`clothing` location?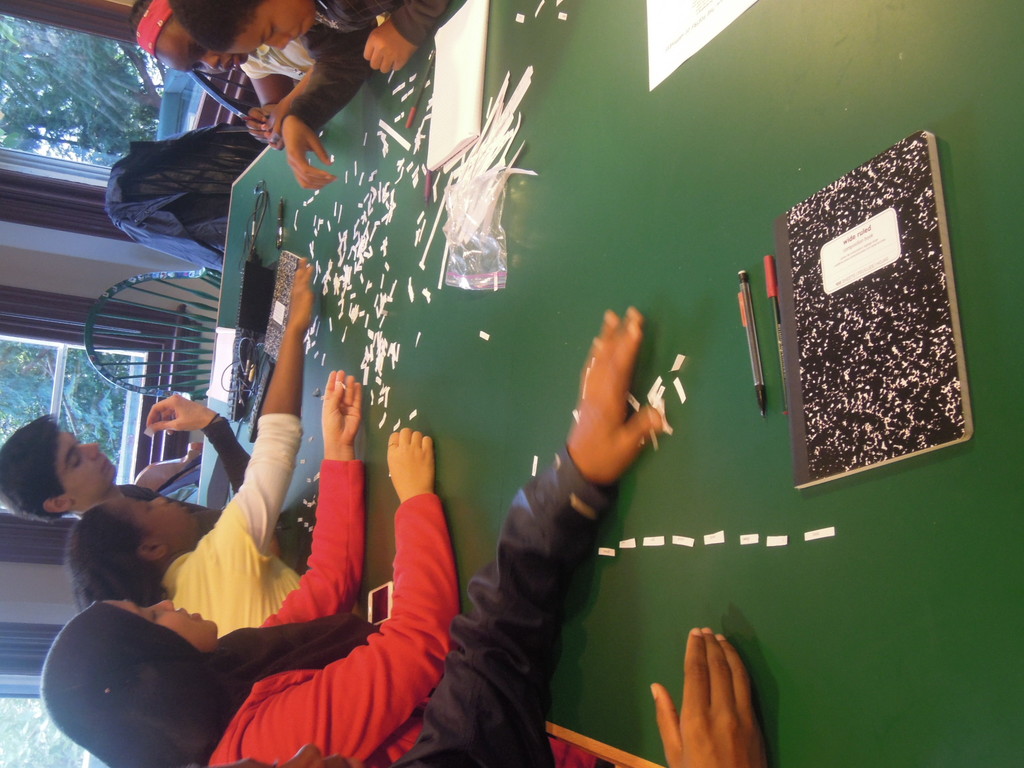
[156,417,304,641]
